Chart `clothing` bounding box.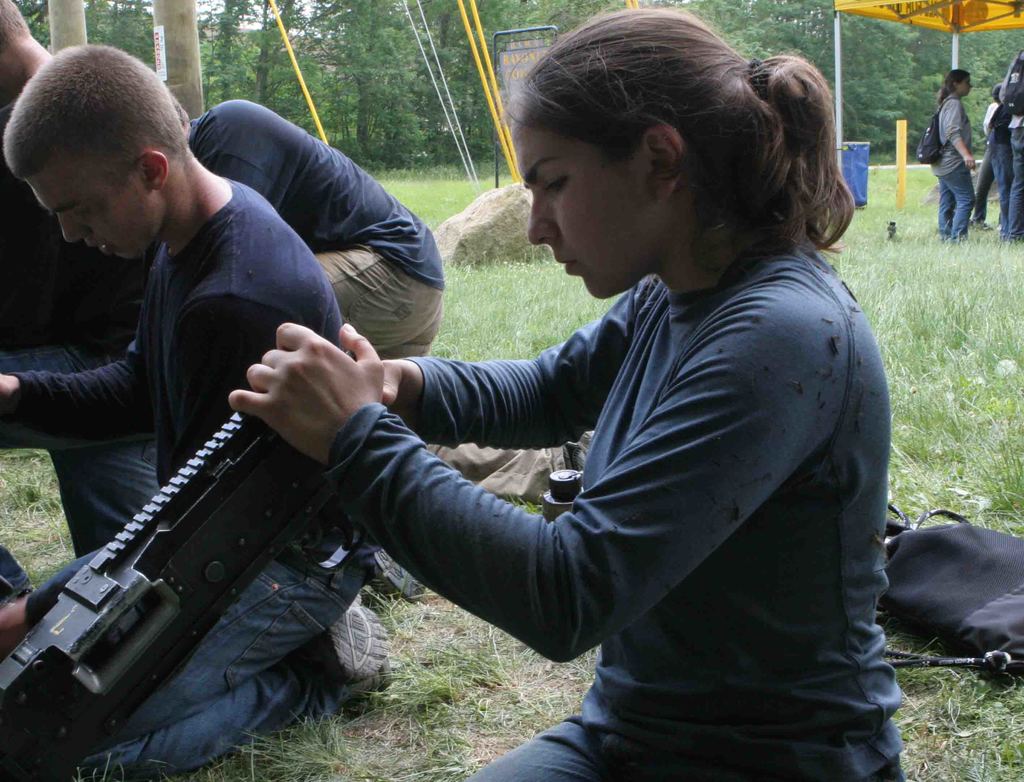
Charted: box=[984, 104, 1012, 240].
